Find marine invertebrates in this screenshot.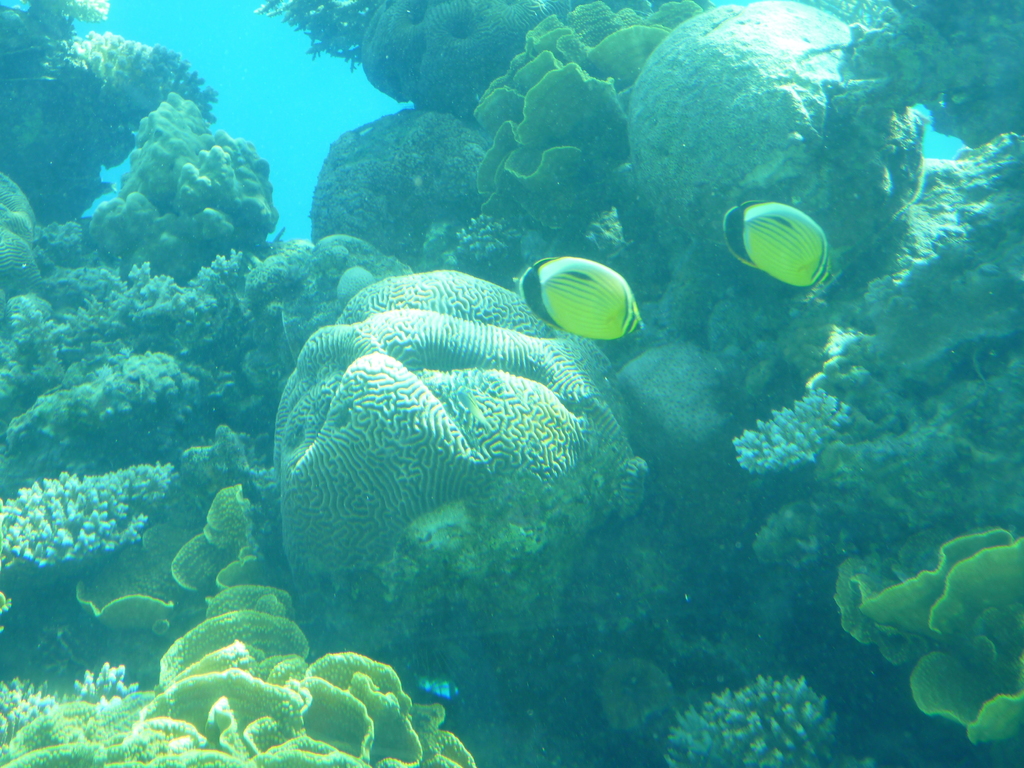
The bounding box for marine invertebrates is box=[0, 163, 97, 308].
